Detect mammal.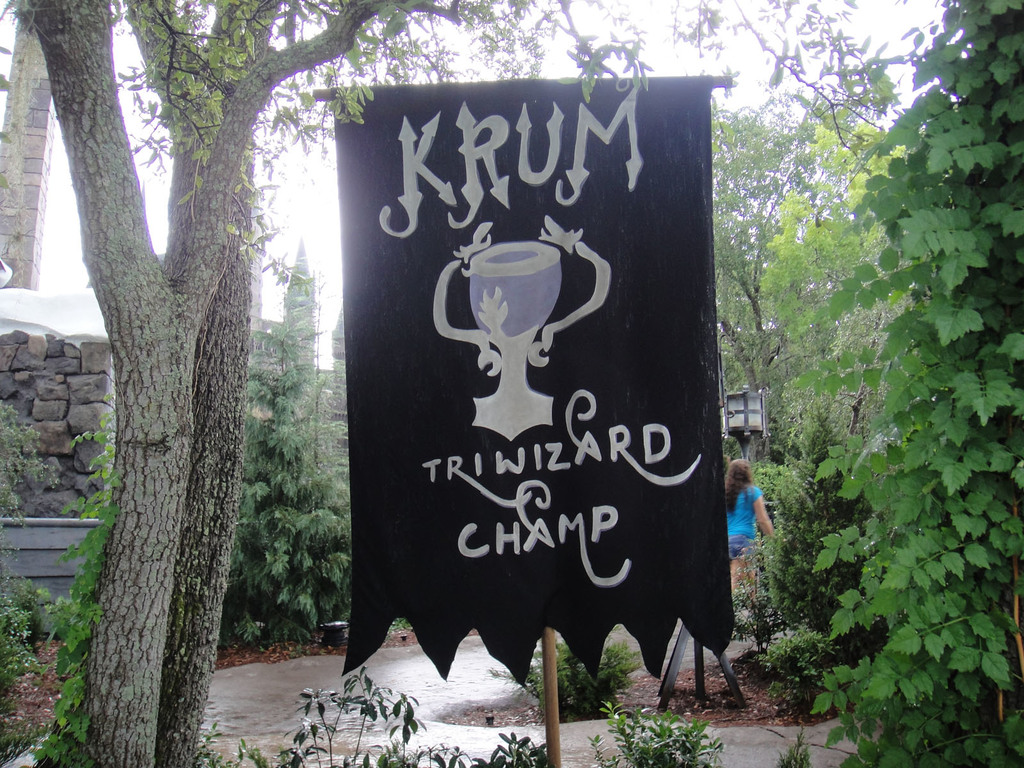
Detected at bbox=[721, 452, 783, 612].
